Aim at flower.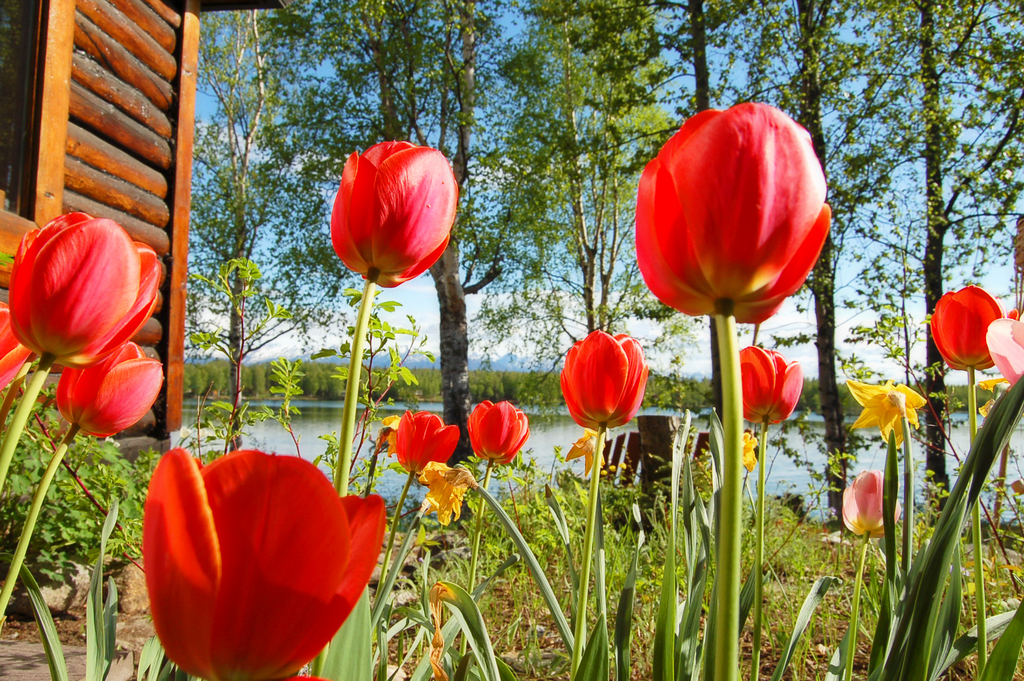
Aimed at left=416, top=461, right=470, bottom=526.
